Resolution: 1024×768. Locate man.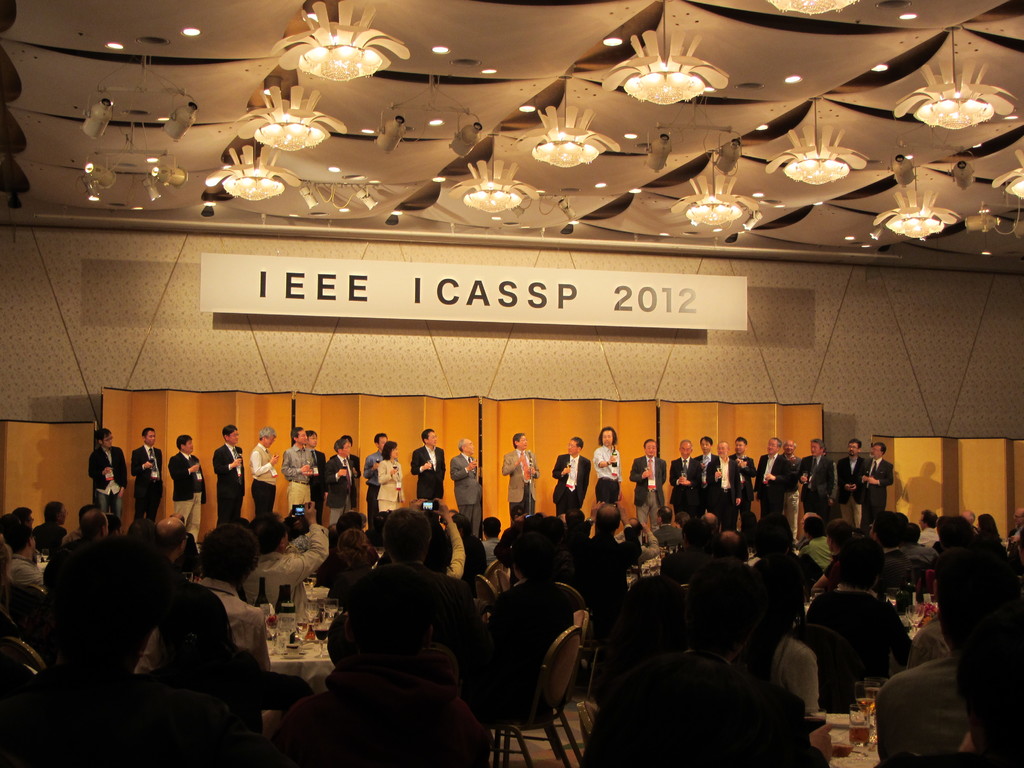
<region>788, 434, 801, 550</region>.
